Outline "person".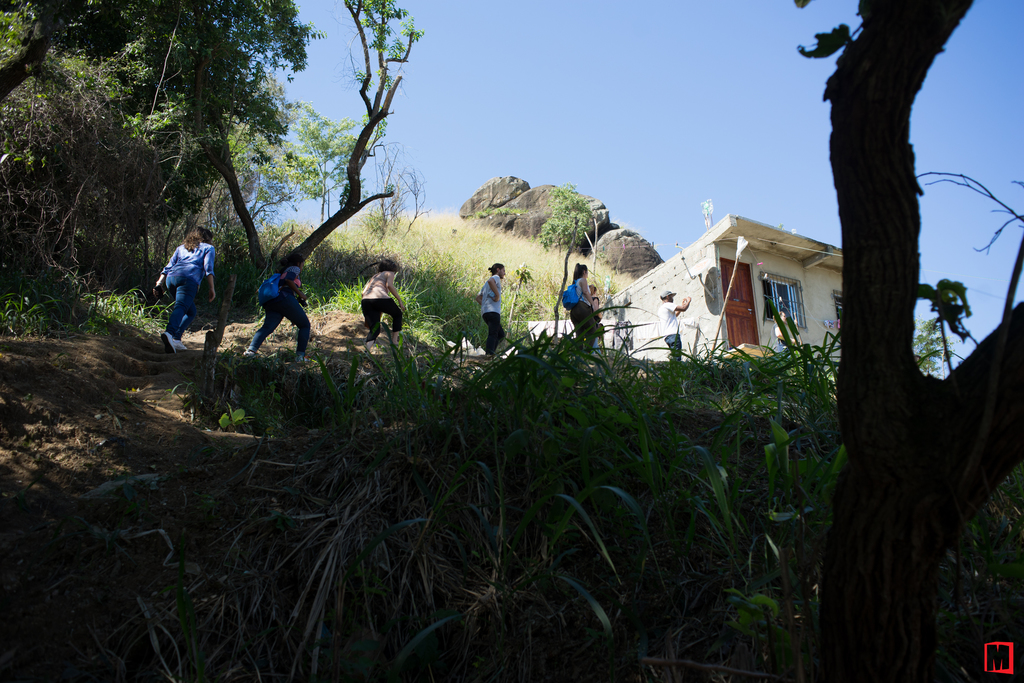
Outline: [x1=661, y1=290, x2=686, y2=368].
